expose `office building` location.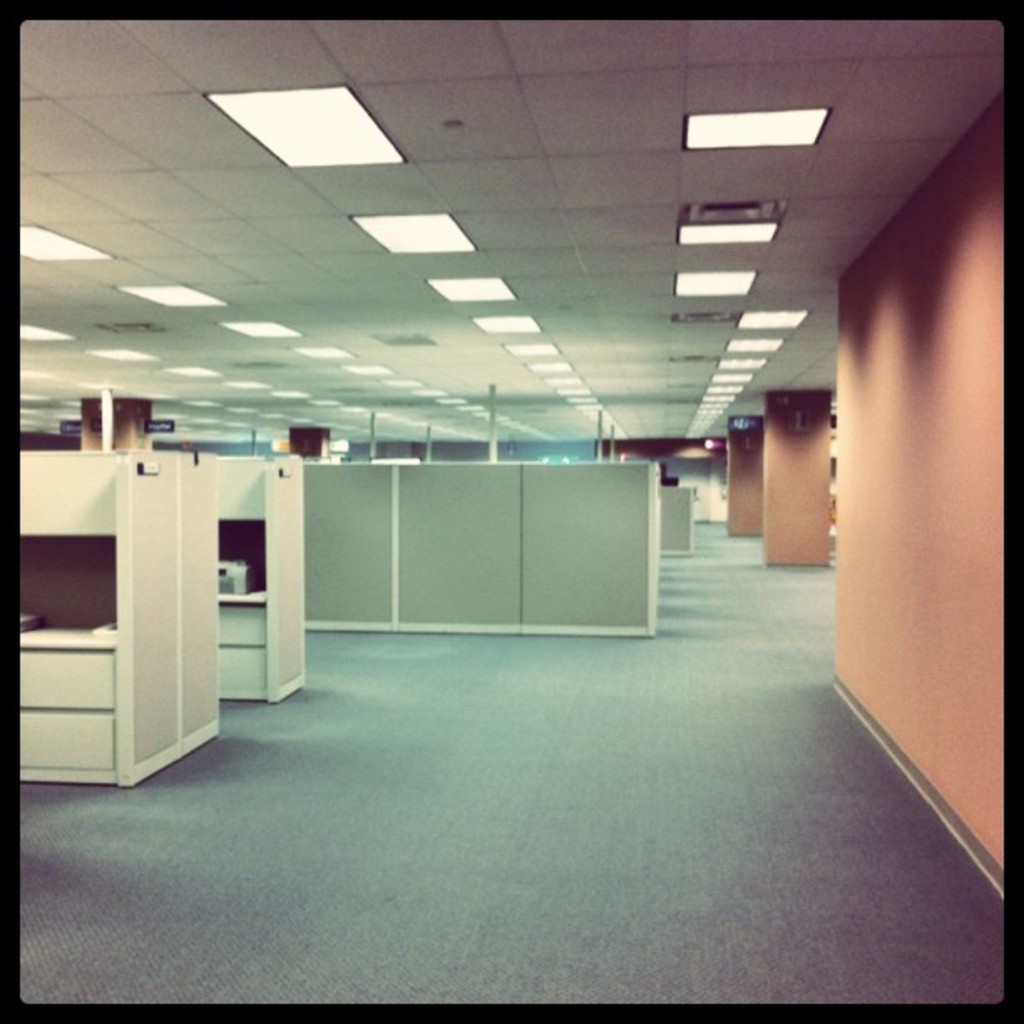
Exposed at rect(20, 18, 1017, 1012).
